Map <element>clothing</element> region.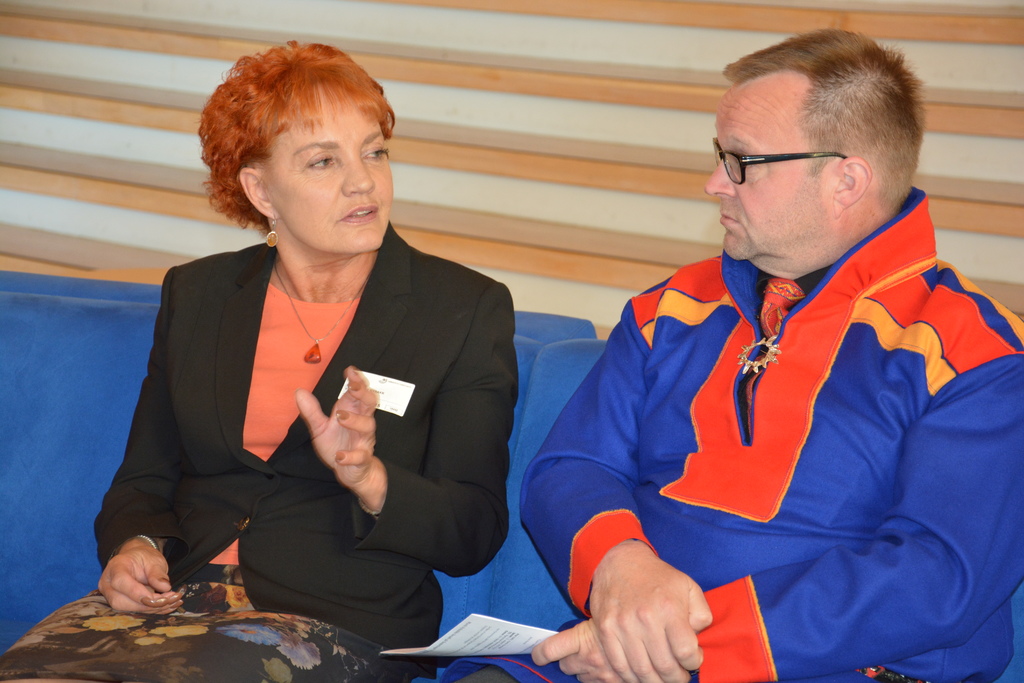
Mapped to BBox(437, 184, 1023, 682).
